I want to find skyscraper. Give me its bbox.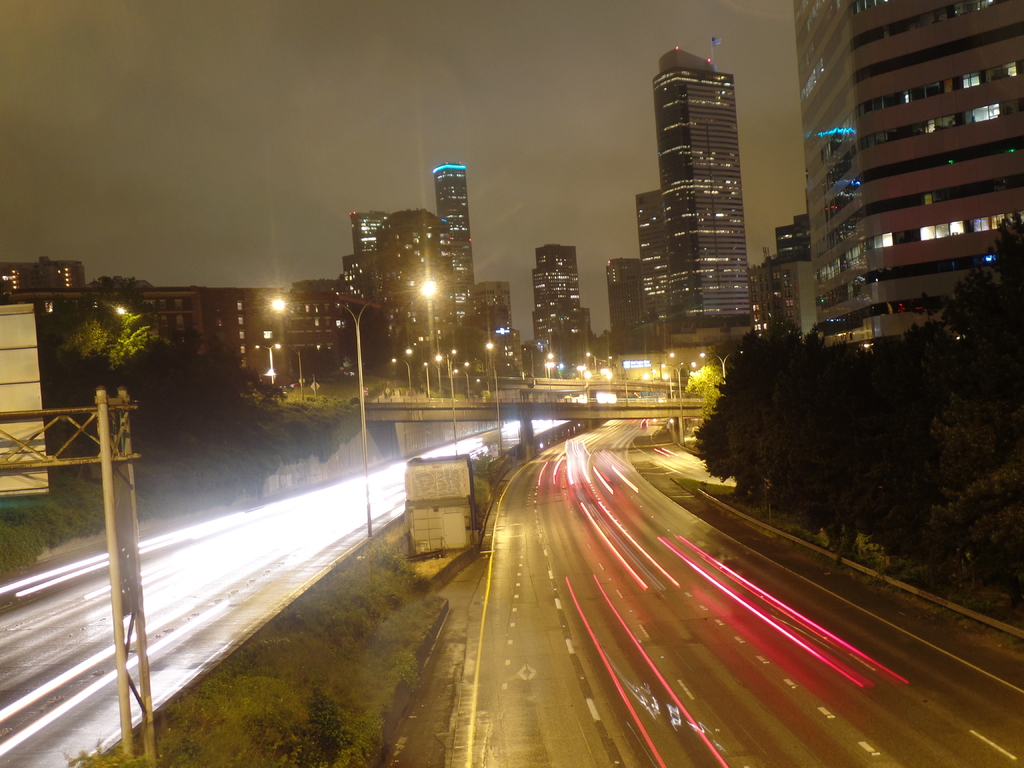
<box>391,208,438,335</box>.
